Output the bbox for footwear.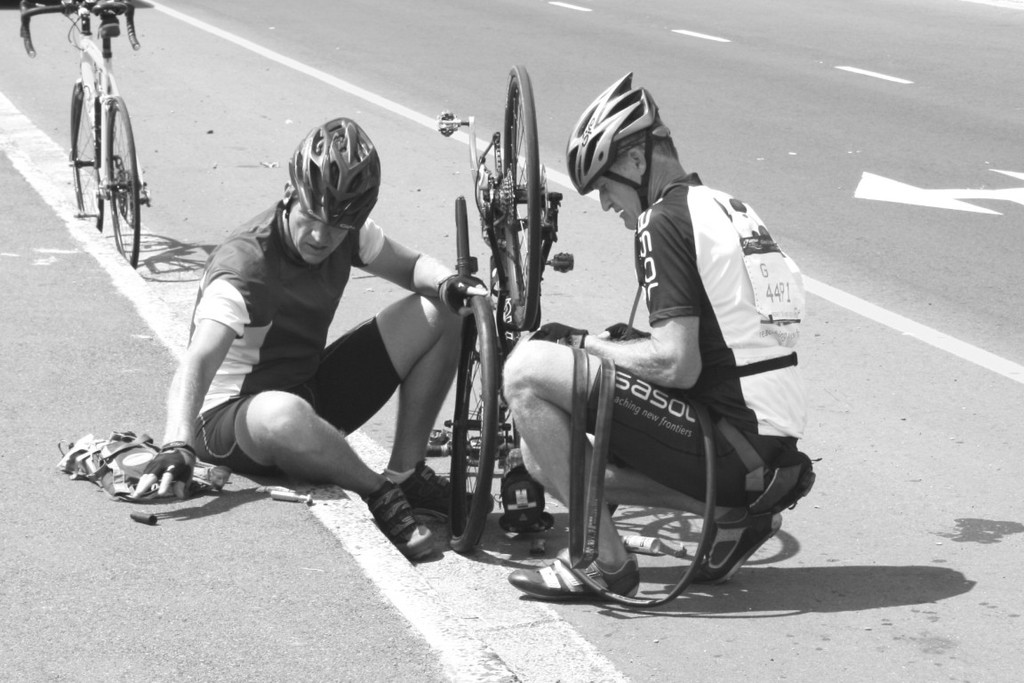
rect(364, 485, 444, 558).
